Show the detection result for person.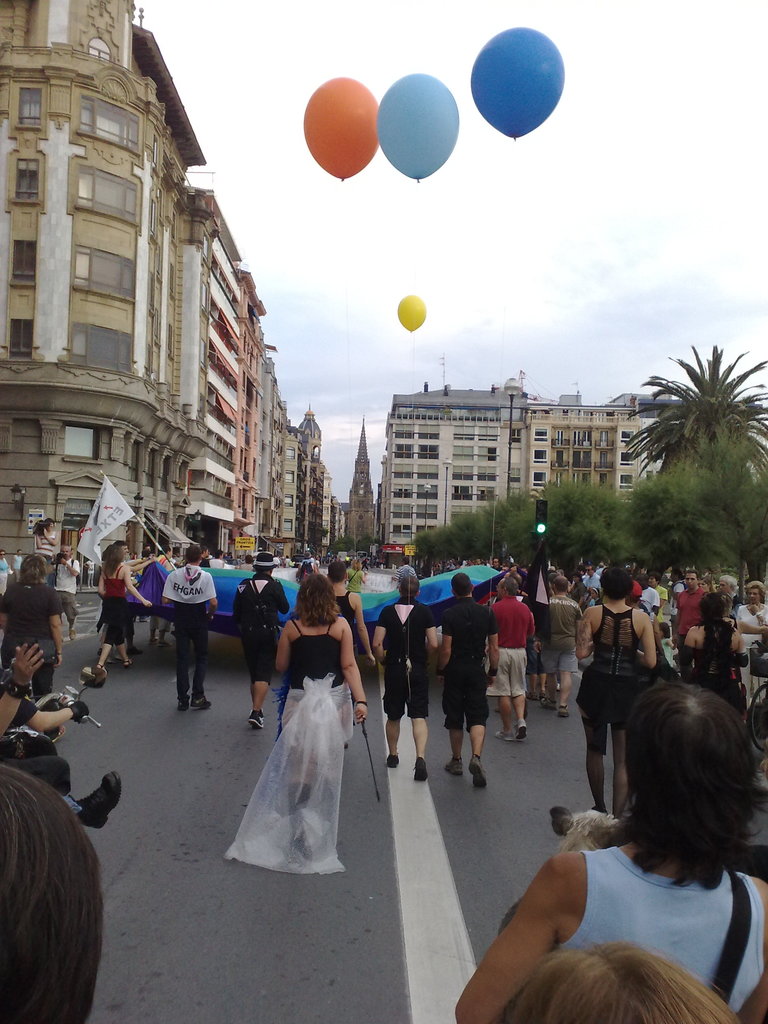
(left=491, top=578, right=540, bottom=744).
